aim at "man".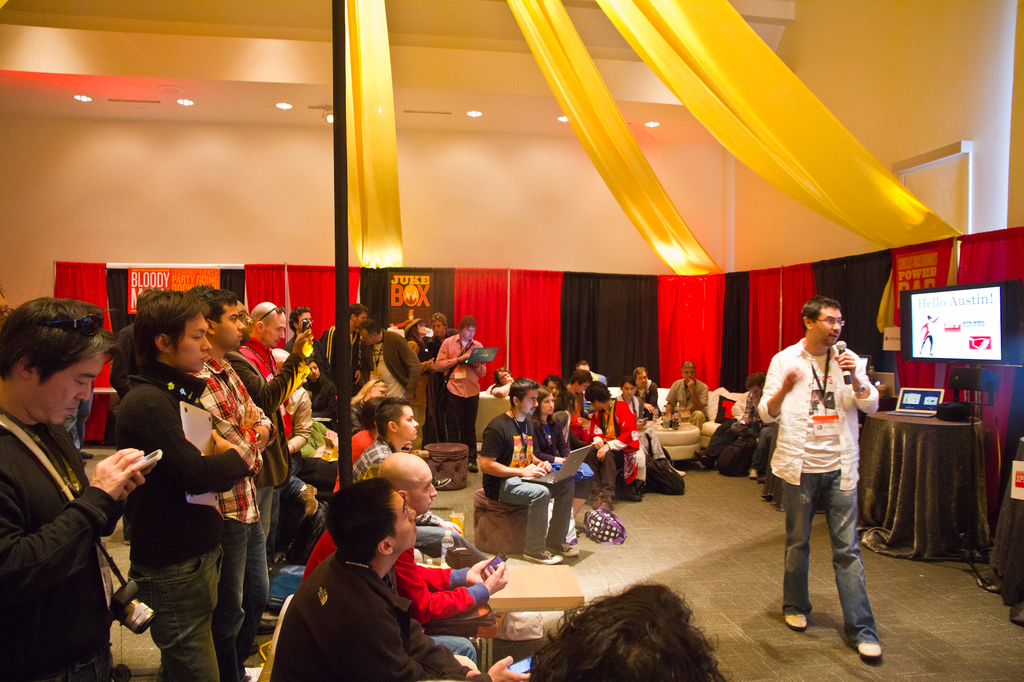
Aimed at 376, 450, 503, 672.
